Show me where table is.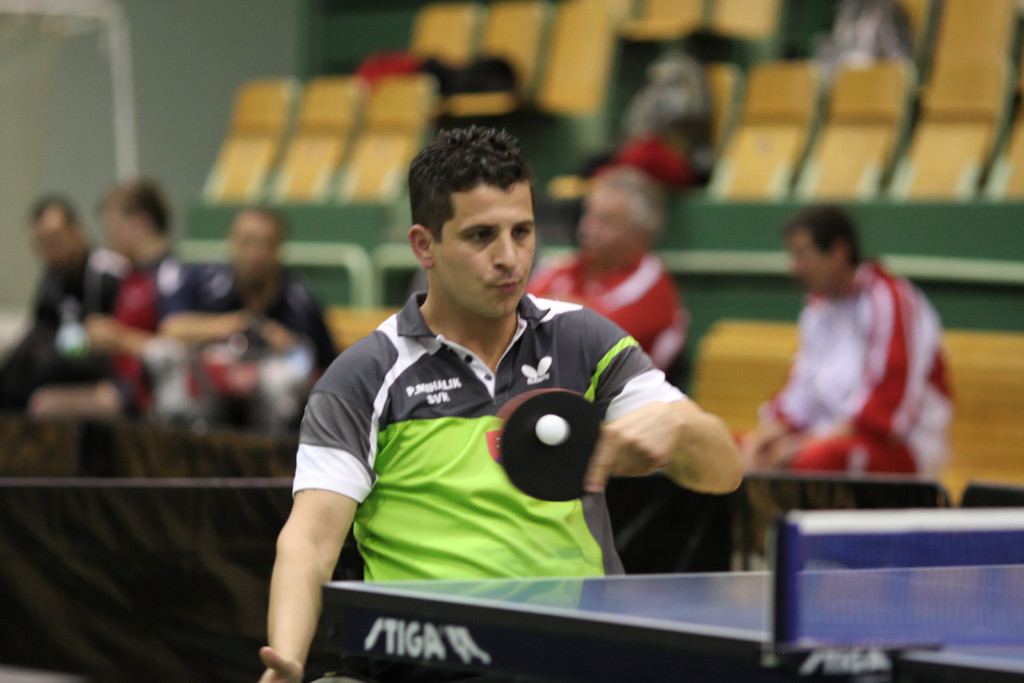
table is at x1=321 y1=563 x2=1023 y2=682.
